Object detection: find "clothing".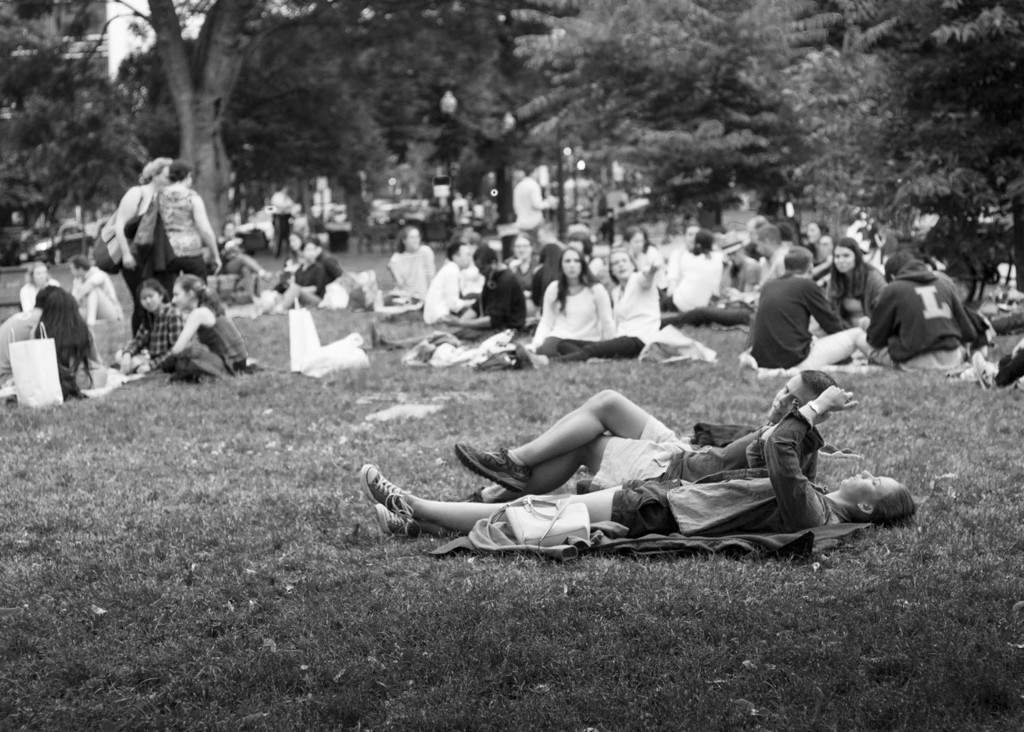
[869, 275, 995, 362].
